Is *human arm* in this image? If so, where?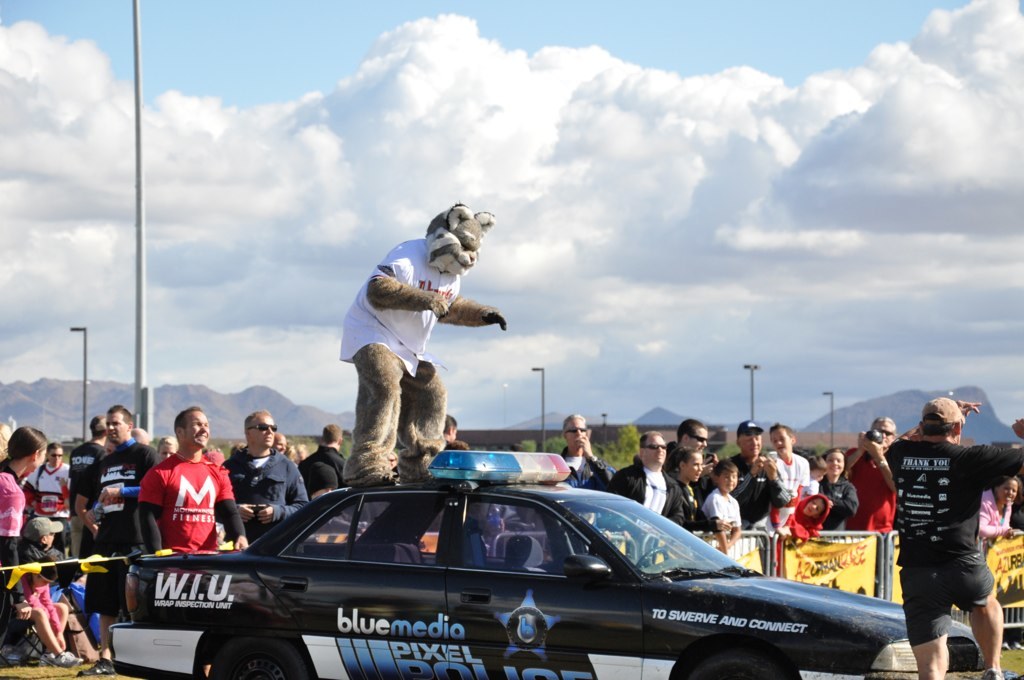
Yes, at bbox=(720, 502, 740, 548).
